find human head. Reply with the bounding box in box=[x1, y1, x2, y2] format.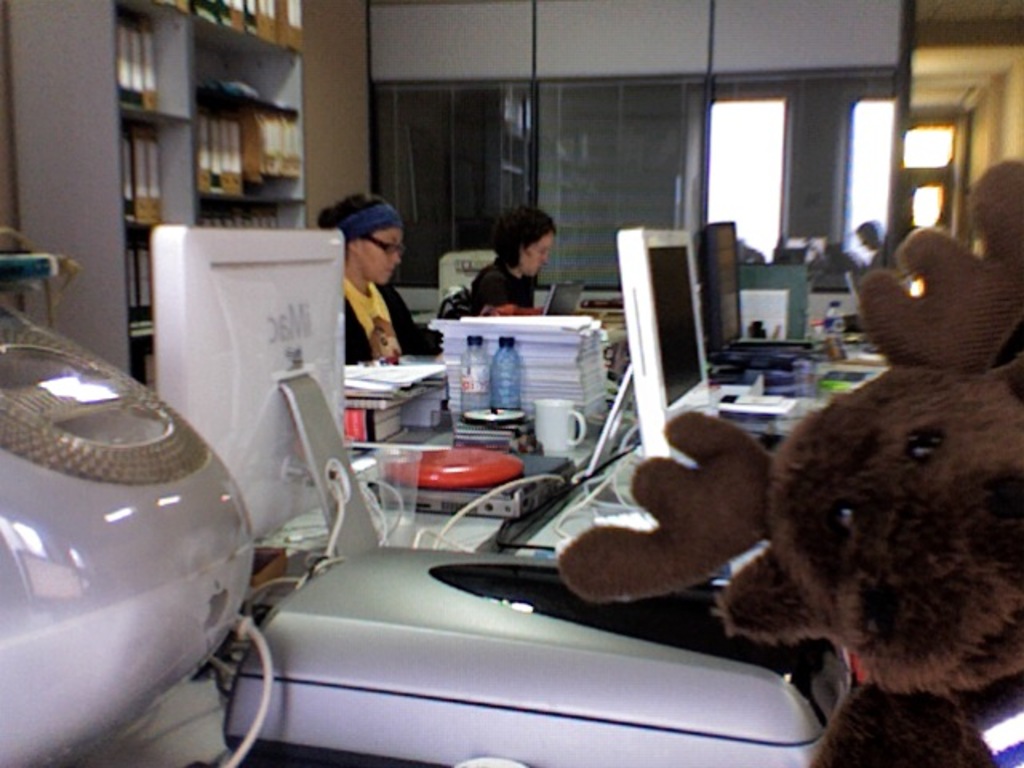
box=[498, 192, 557, 274].
